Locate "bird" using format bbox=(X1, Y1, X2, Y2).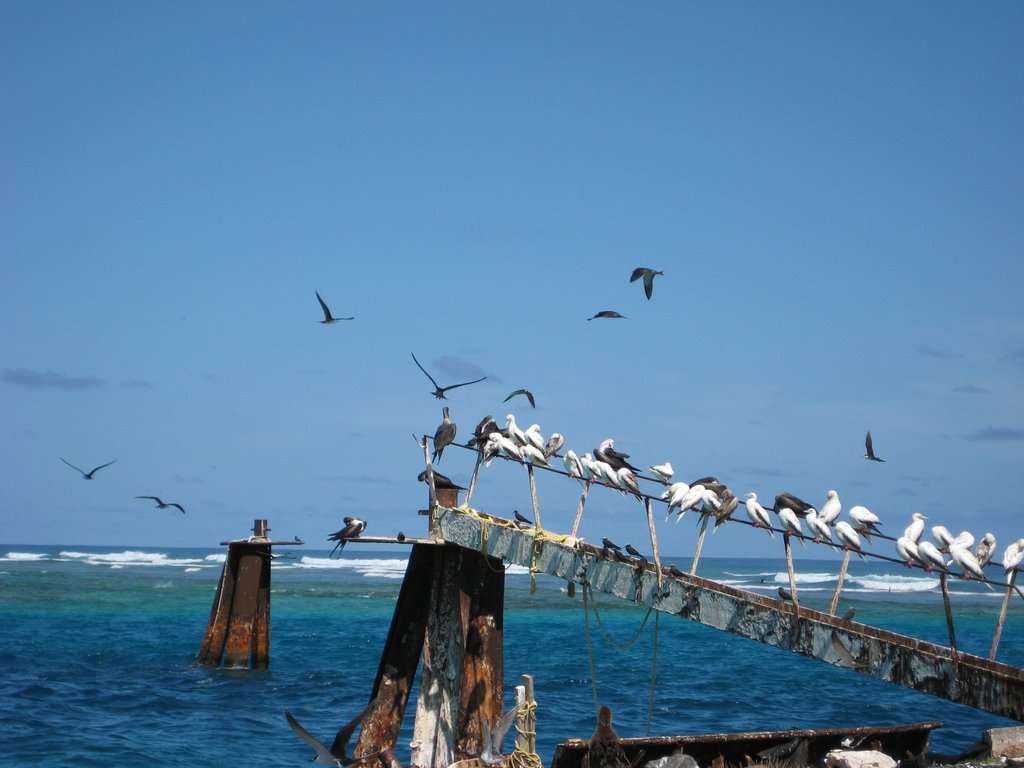
bbox=(894, 532, 922, 572).
